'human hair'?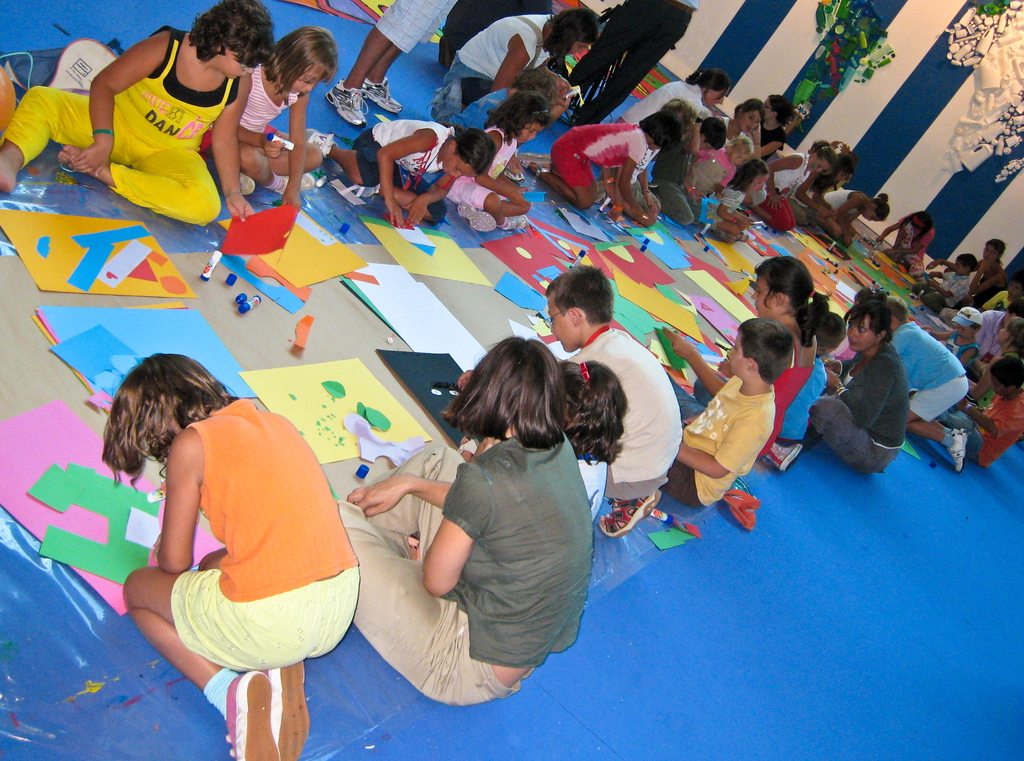
left=644, top=107, right=678, bottom=157
